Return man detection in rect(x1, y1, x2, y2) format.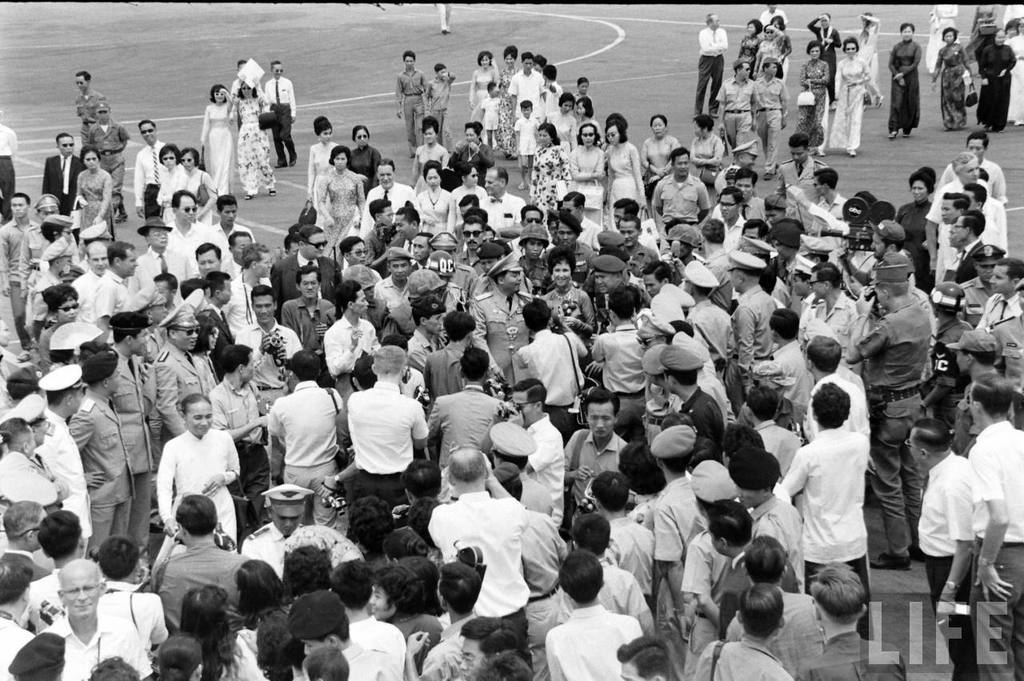
rect(952, 211, 992, 278).
